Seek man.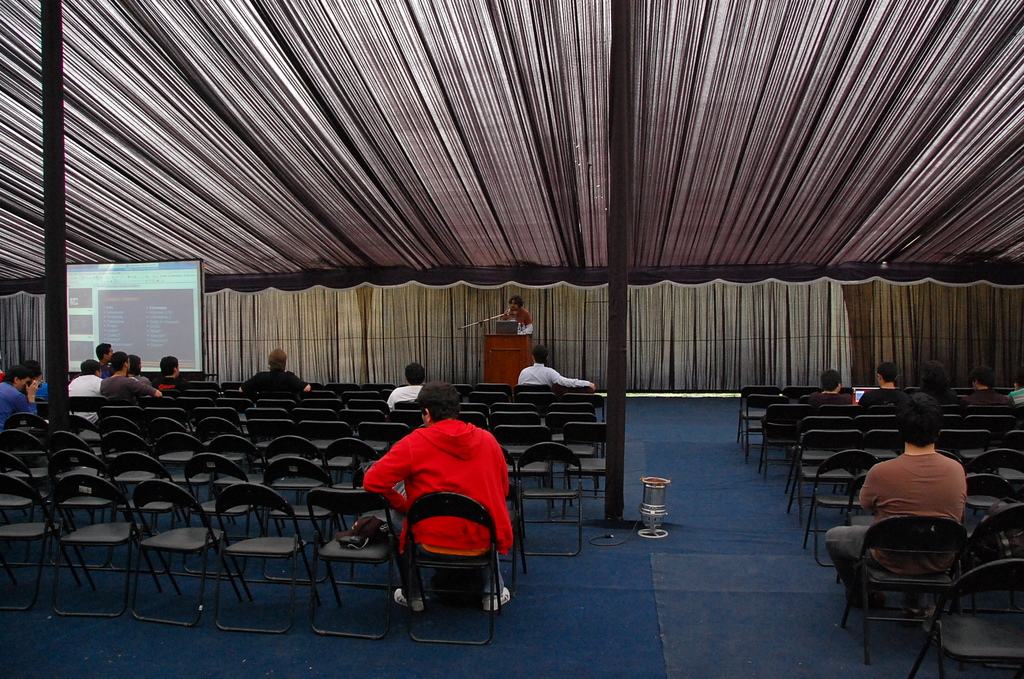
detection(257, 356, 318, 400).
